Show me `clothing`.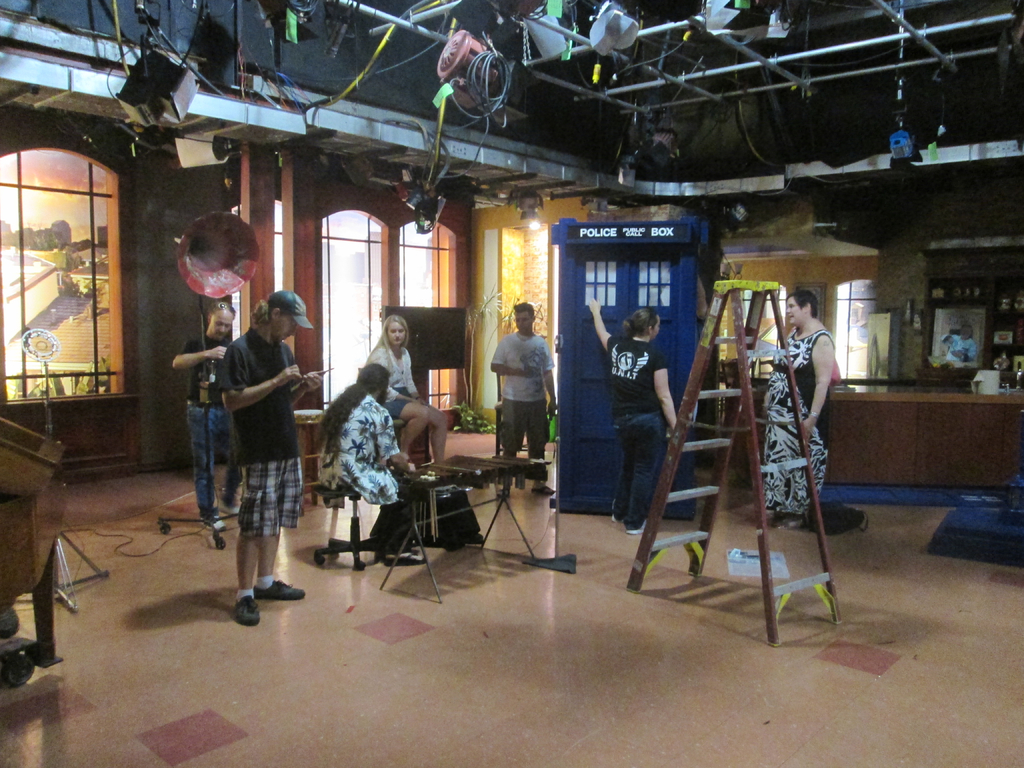
`clothing` is here: (944,336,977,365).
